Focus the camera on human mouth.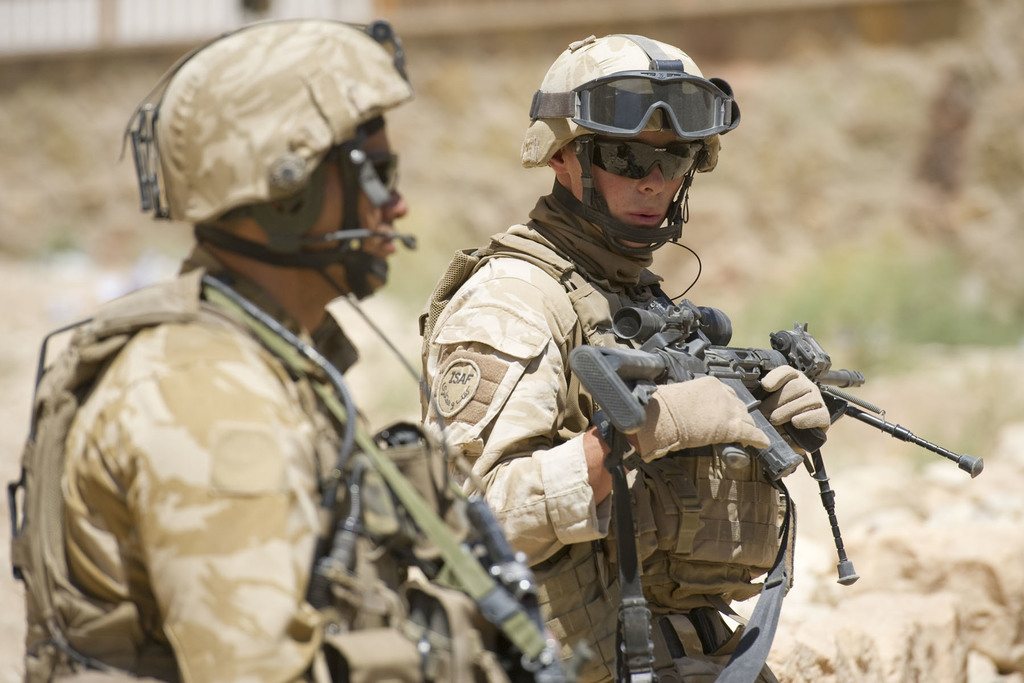
Focus region: 376,233,395,252.
